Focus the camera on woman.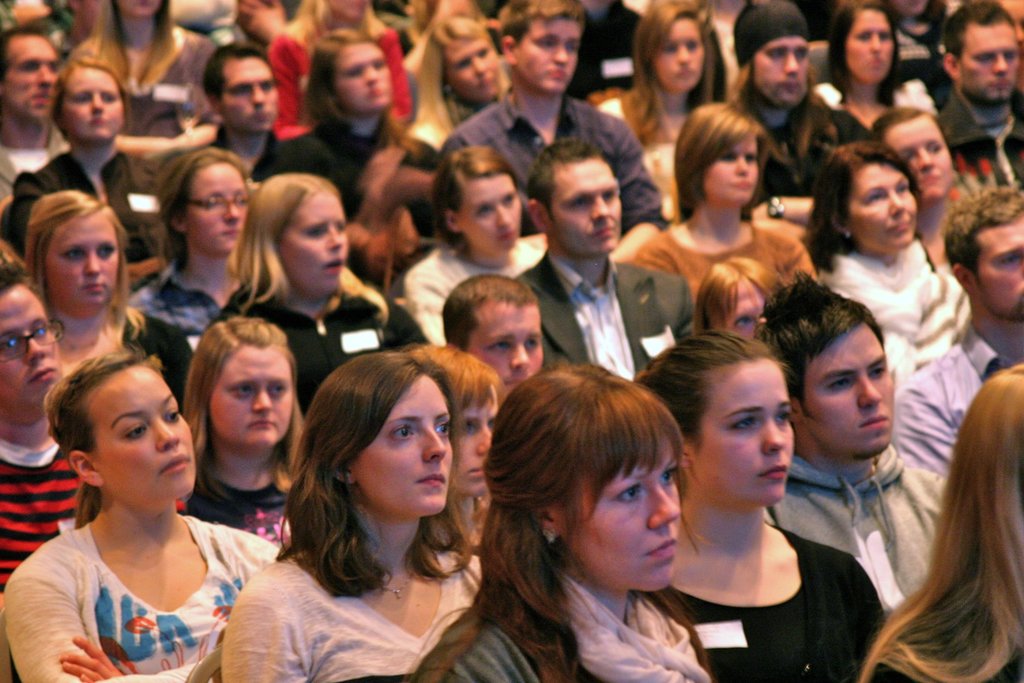
Focus region: locate(222, 358, 495, 680).
